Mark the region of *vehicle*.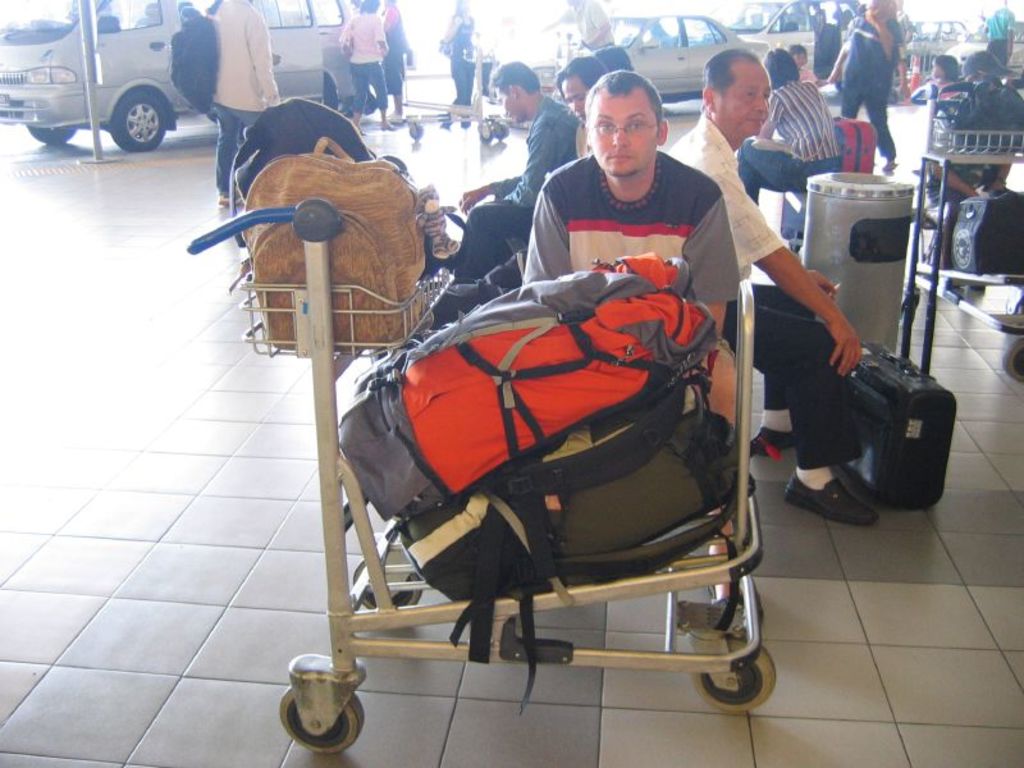
Region: l=728, t=0, r=864, b=68.
